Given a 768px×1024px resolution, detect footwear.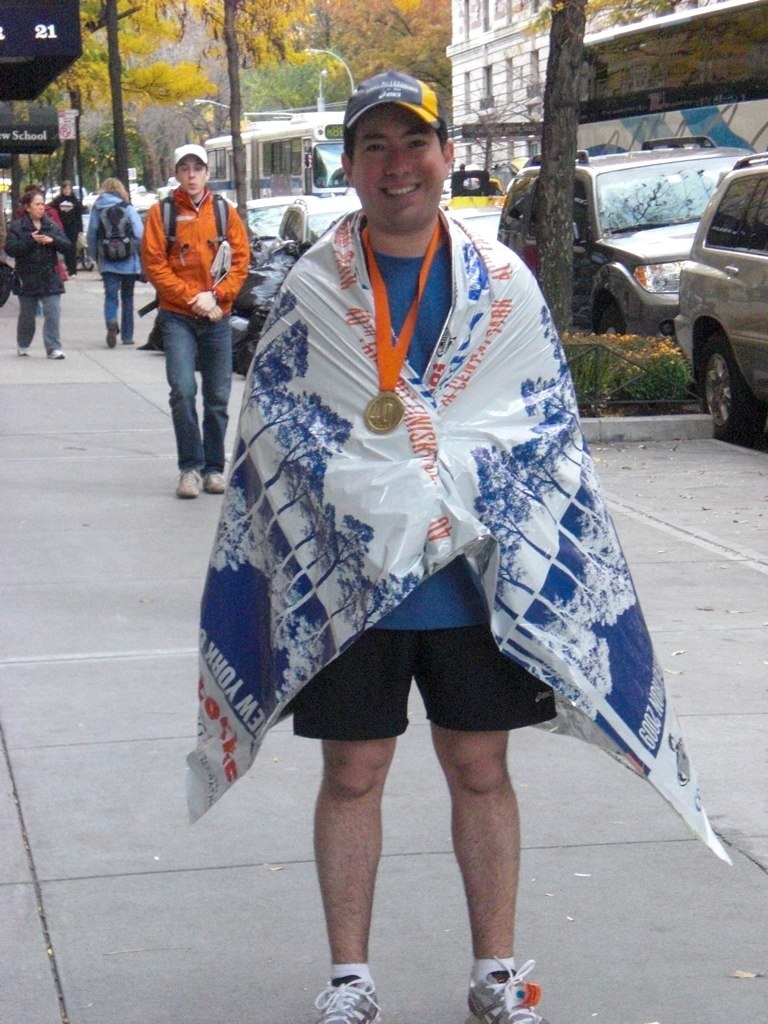
204/469/224/492.
